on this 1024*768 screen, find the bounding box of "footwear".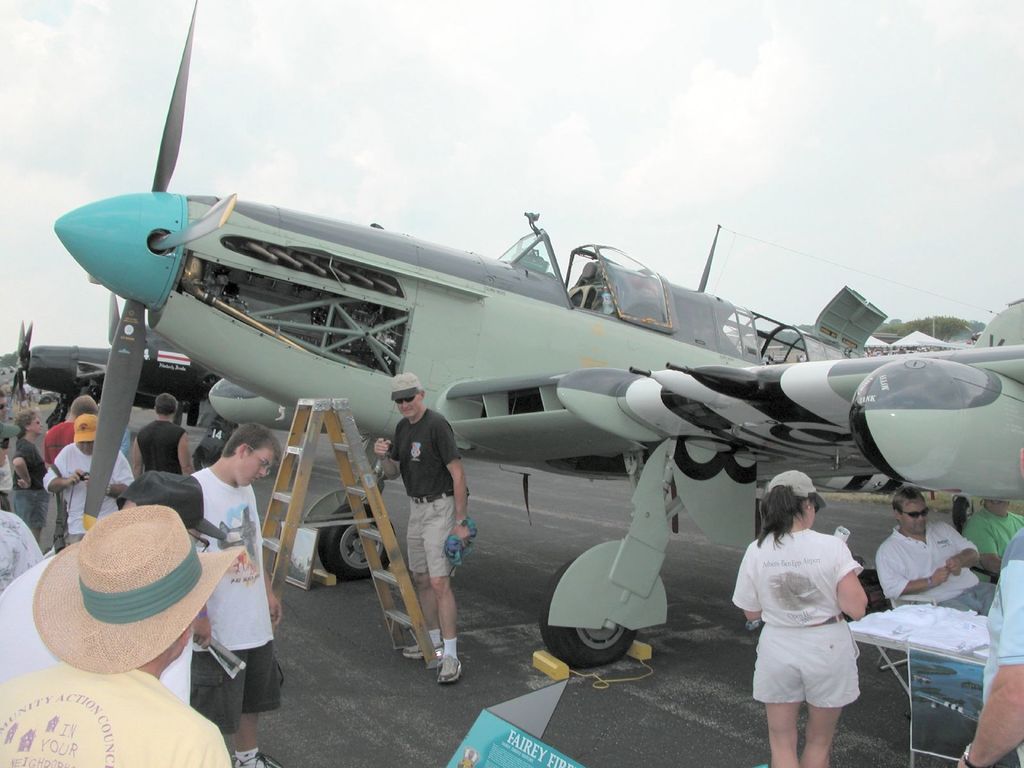
Bounding box: [399,640,445,659].
